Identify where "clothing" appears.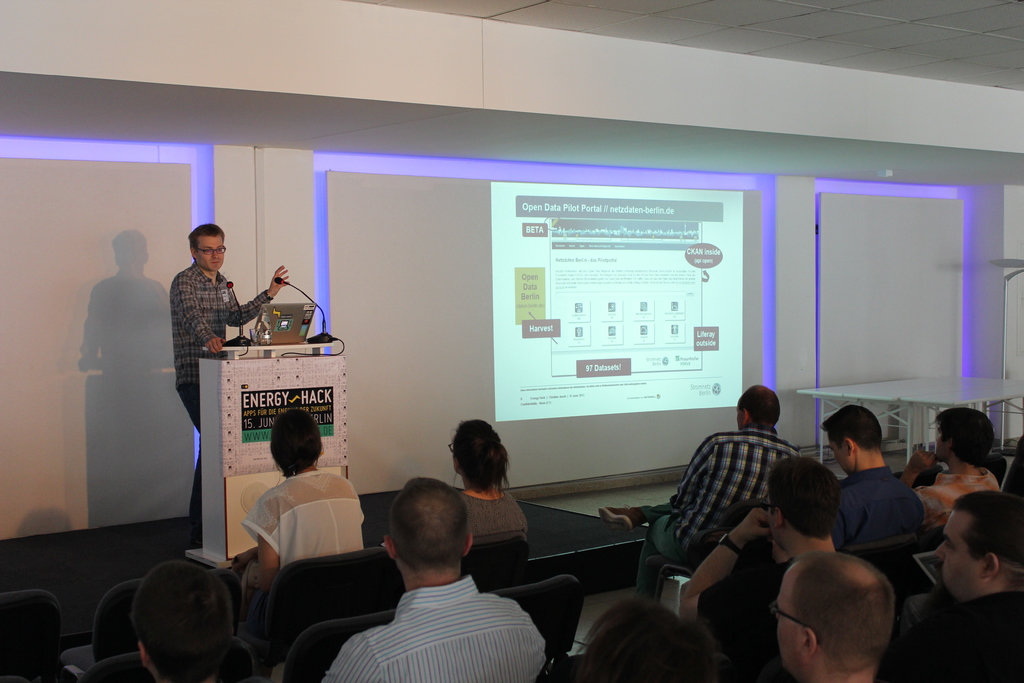
Appears at 329, 549, 541, 682.
